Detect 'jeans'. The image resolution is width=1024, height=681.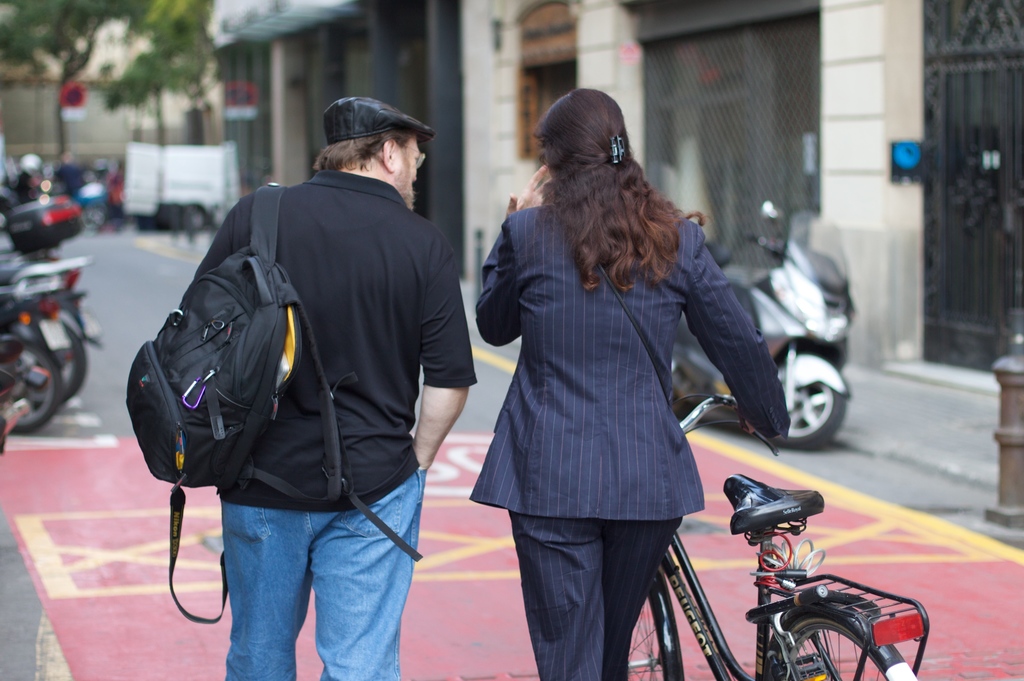
left=219, top=464, right=417, bottom=680.
